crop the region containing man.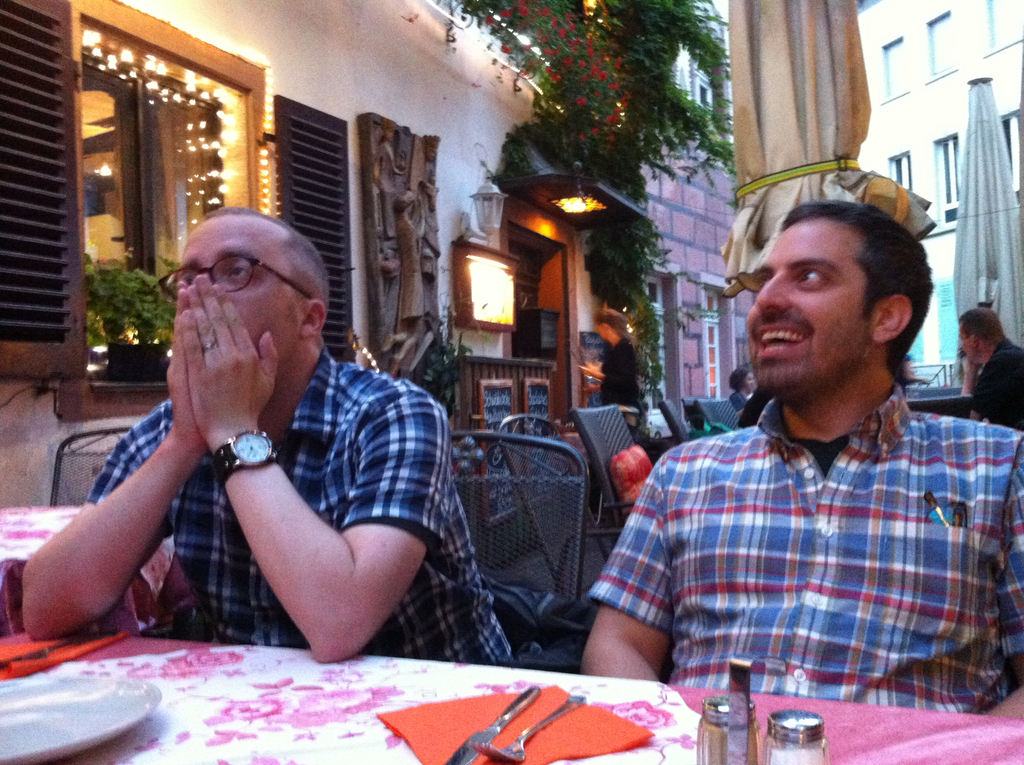
Crop region: select_region(595, 184, 999, 715).
